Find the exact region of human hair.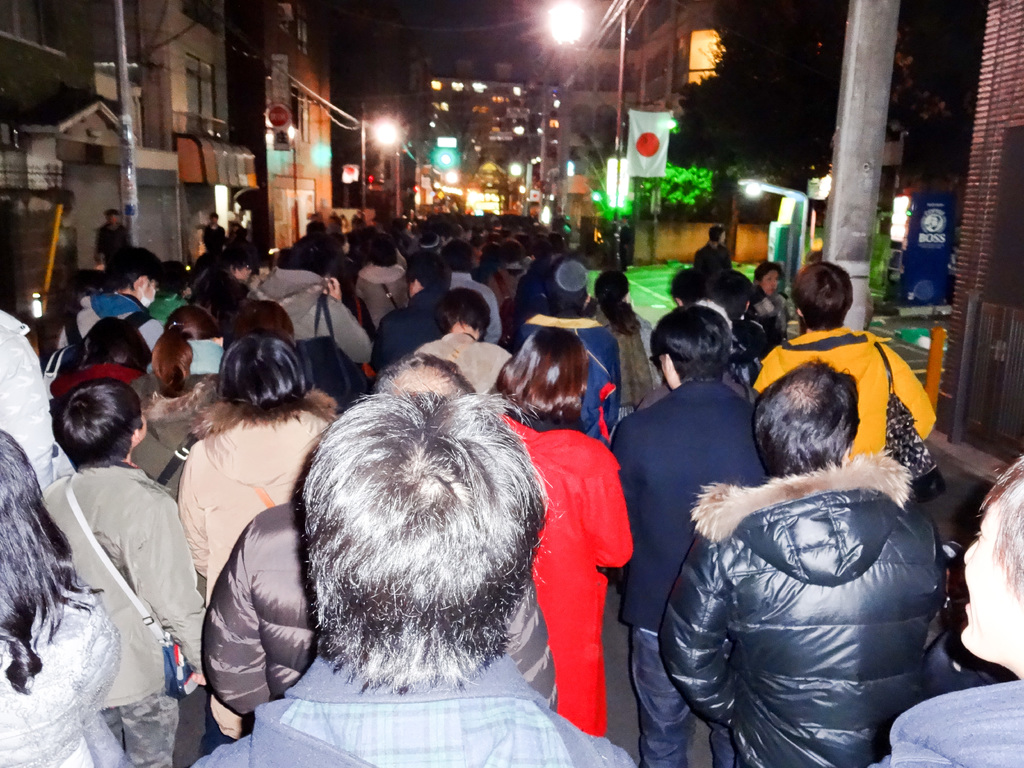
Exact region: detection(152, 305, 221, 403).
